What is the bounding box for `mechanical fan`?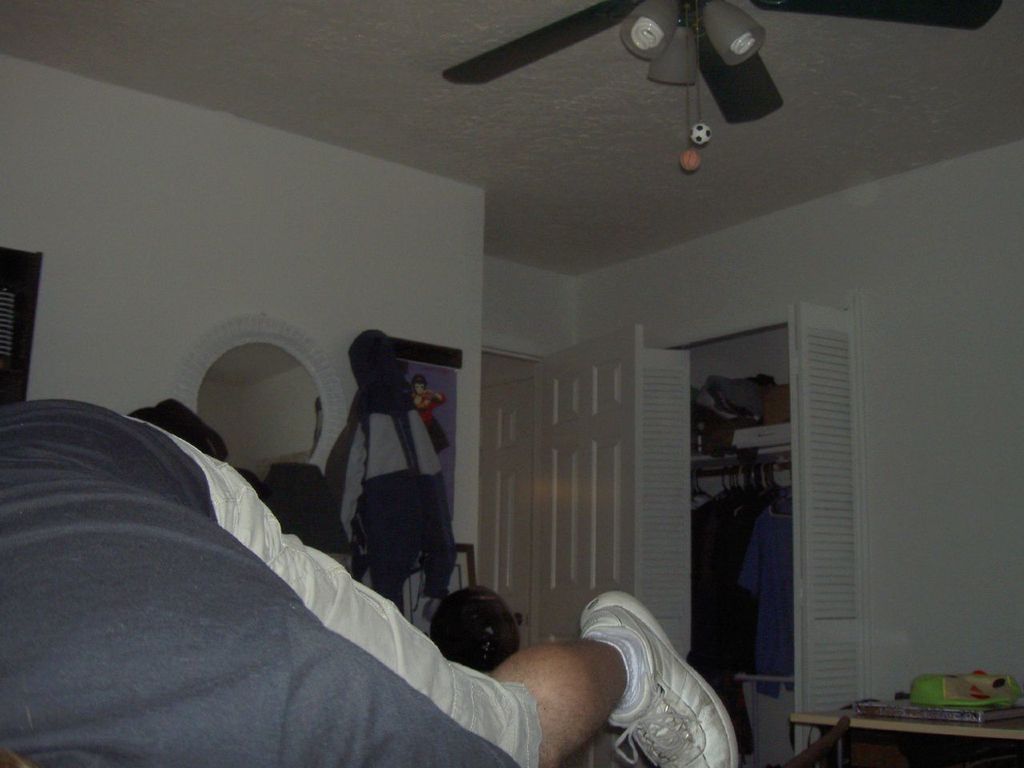
442,0,1006,124.
